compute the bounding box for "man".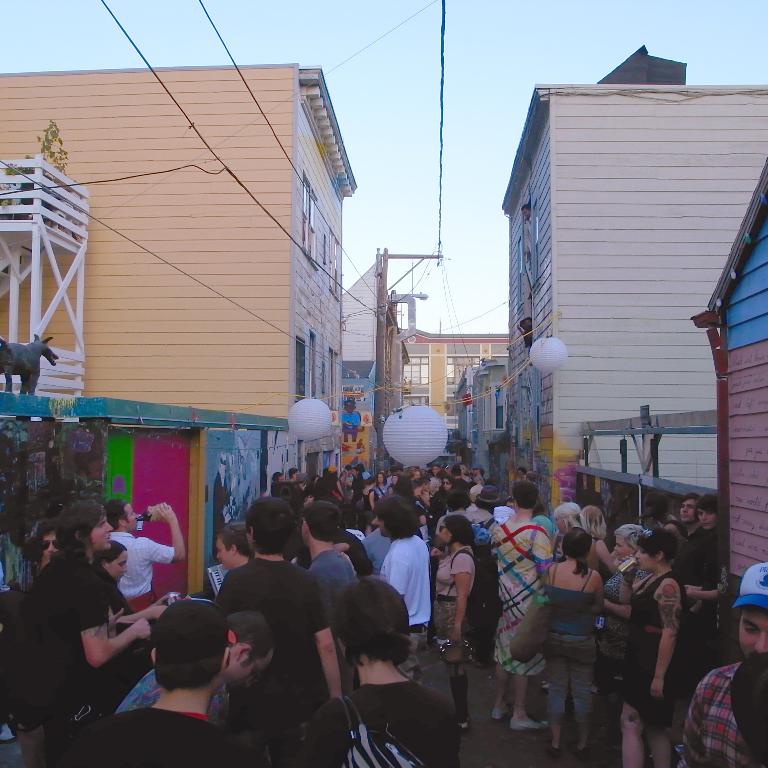
[x1=669, y1=556, x2=767, y2=767].
